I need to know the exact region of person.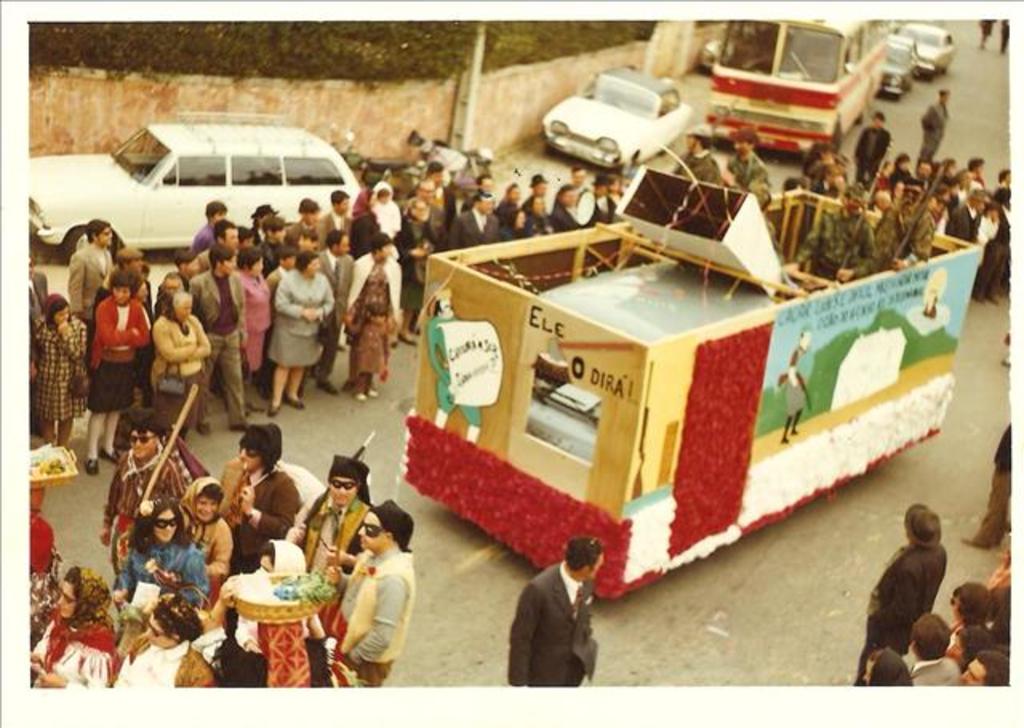
Region: [x1=949, y1=574, x2=990, y2=624].
